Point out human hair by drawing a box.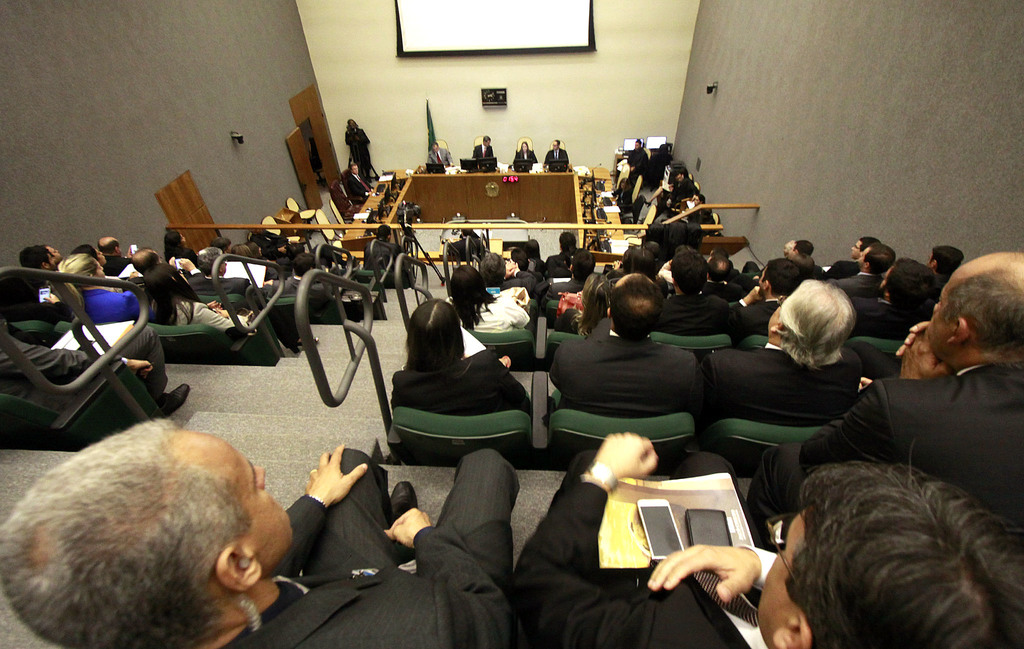
[left=867, top=242, right=899, bottom=276].
